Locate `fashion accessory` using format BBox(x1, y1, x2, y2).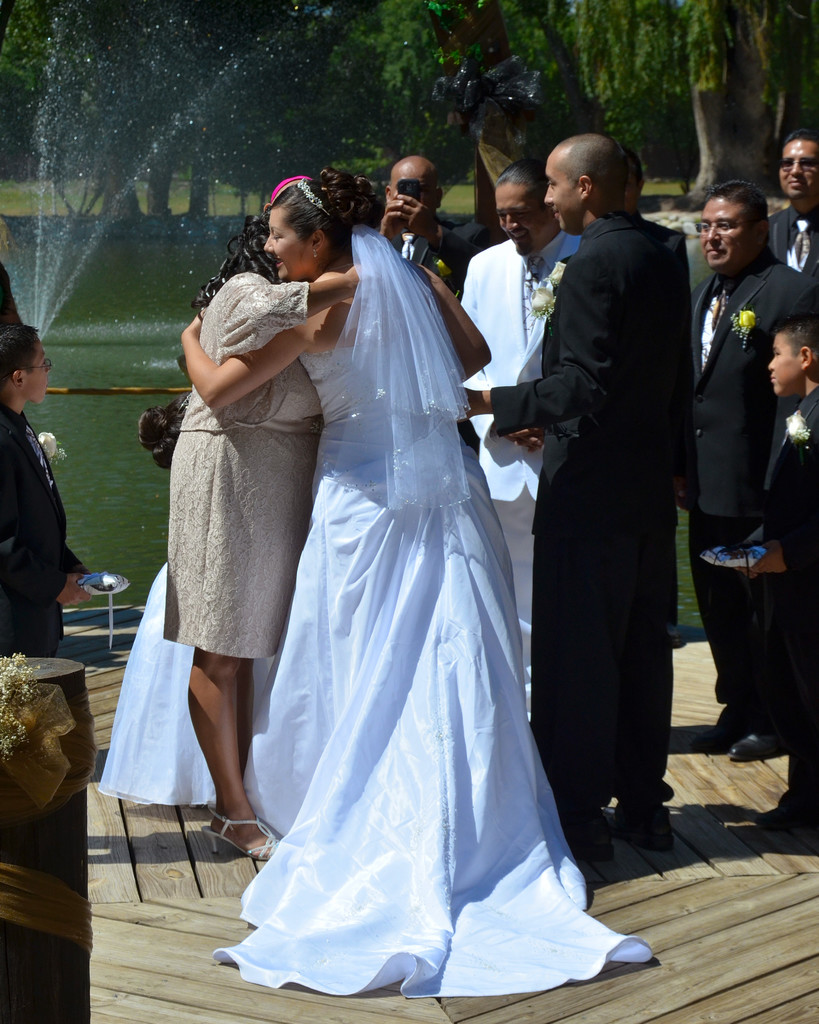
BBox(790, 220, 812, 272).
